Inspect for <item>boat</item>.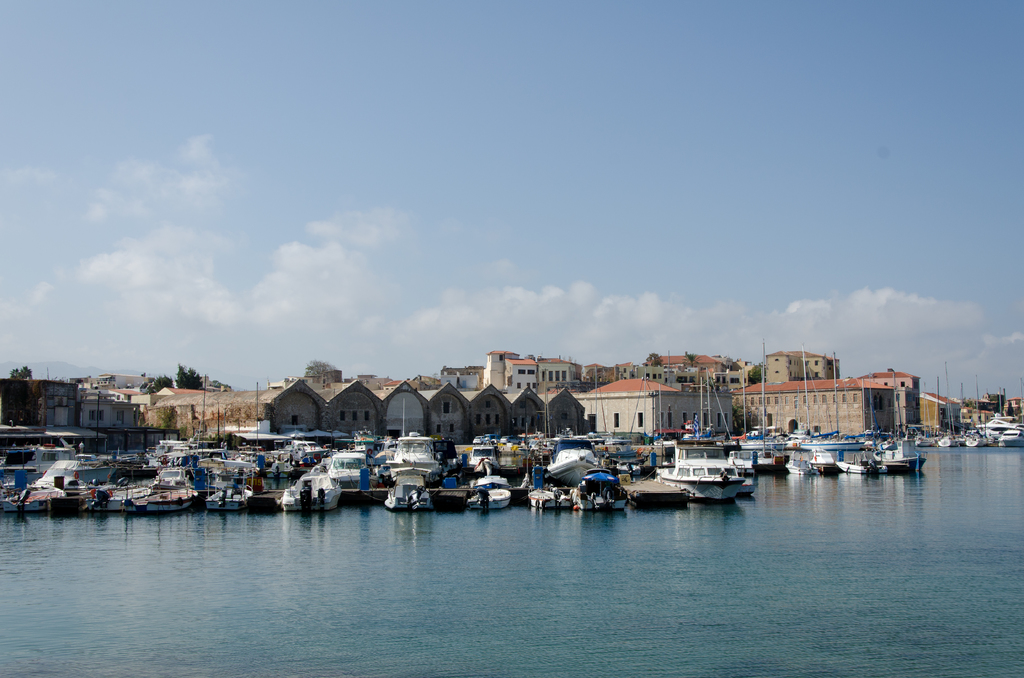
Inspection: left=836, top=442, right=886, bottom=476.
